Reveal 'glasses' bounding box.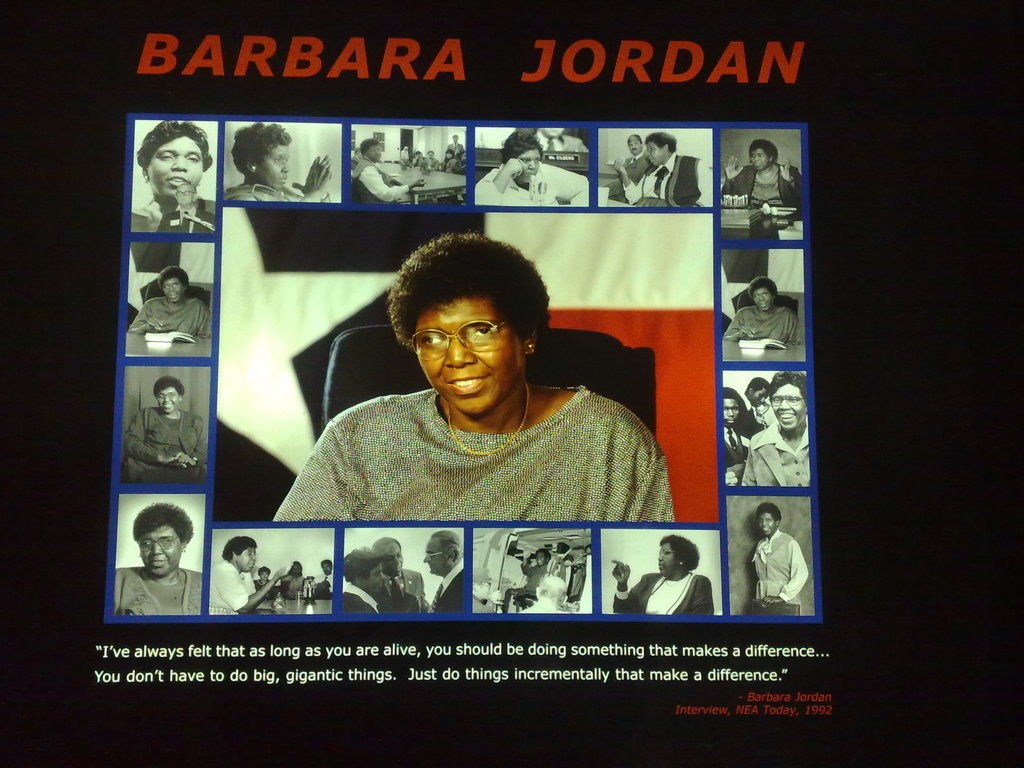
Revealed: locate(426, 552, 451, 561).
